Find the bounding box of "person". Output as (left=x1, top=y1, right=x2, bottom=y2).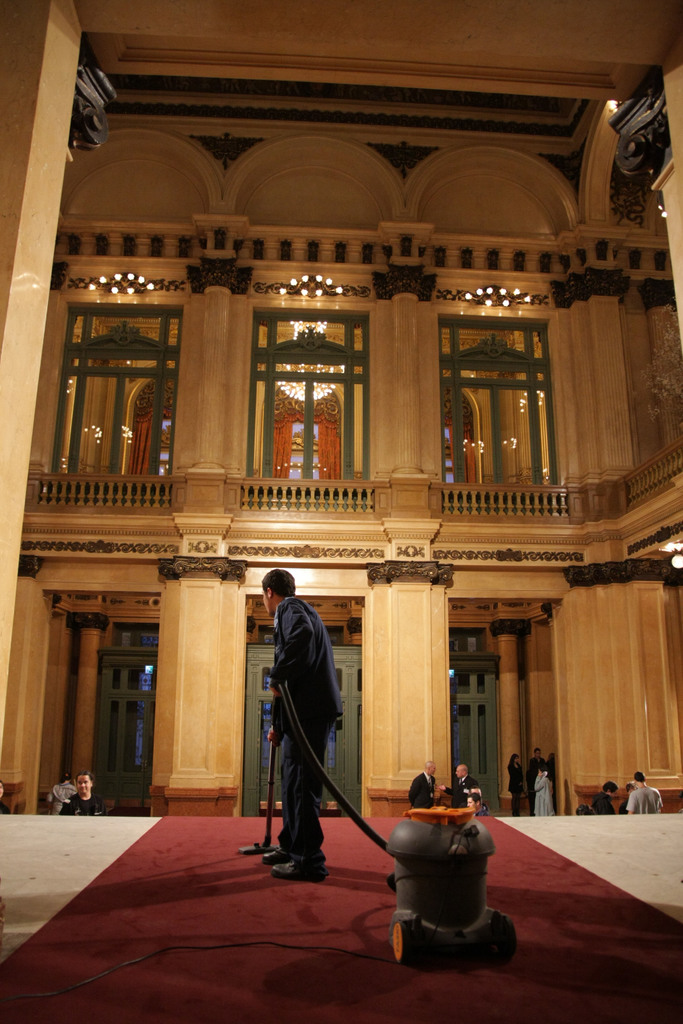
(left=528, top=749, right=549, bottom=815).
